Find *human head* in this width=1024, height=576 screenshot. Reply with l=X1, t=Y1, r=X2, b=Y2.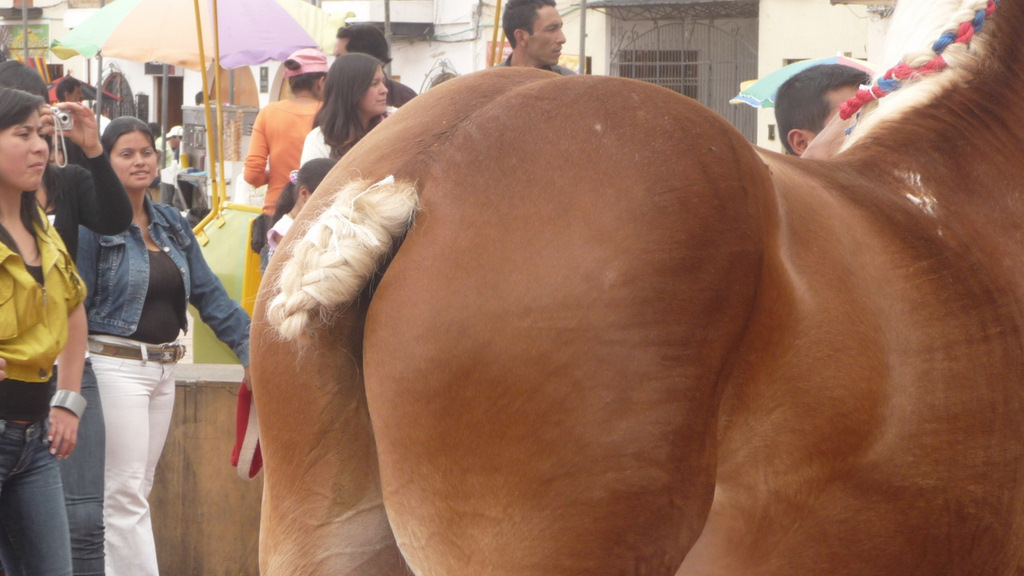
l=335, t=23, r=392, b=66.
